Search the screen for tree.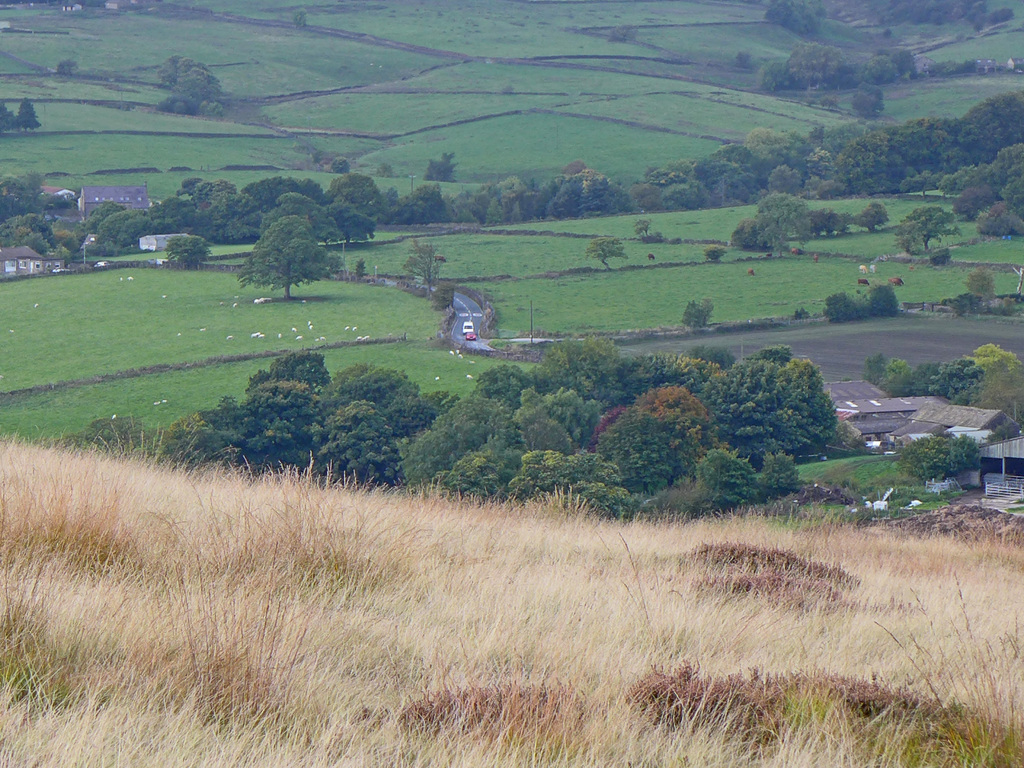
Found at (895,45,916,82).
